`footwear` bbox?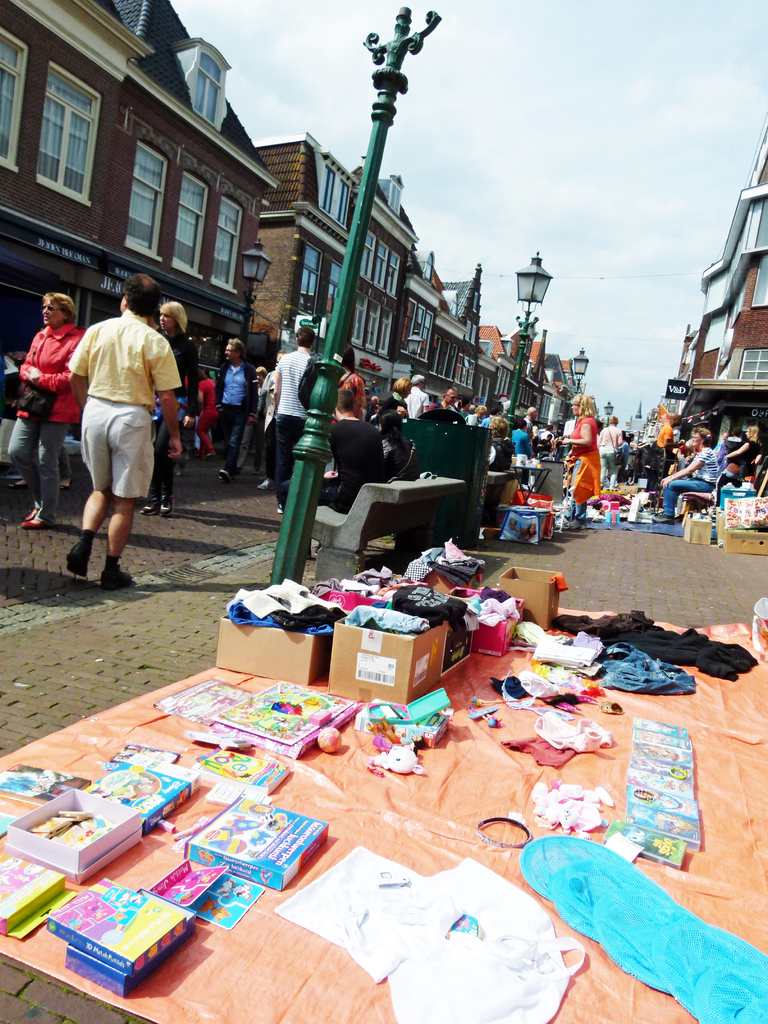
[63,533,95,586]
